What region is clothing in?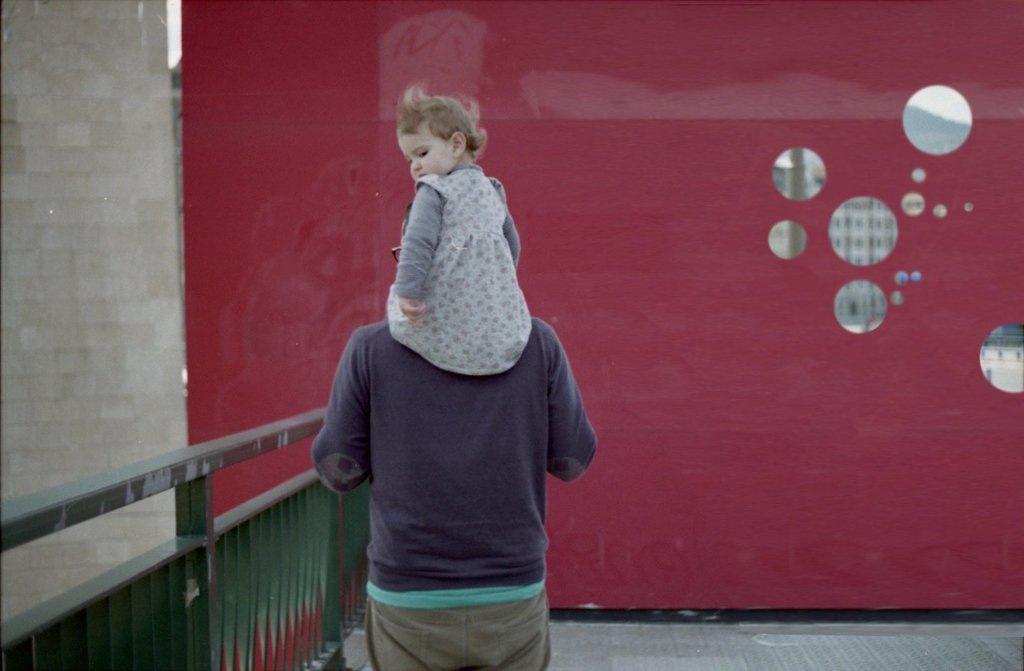
region(386, 158, 529, 383).
